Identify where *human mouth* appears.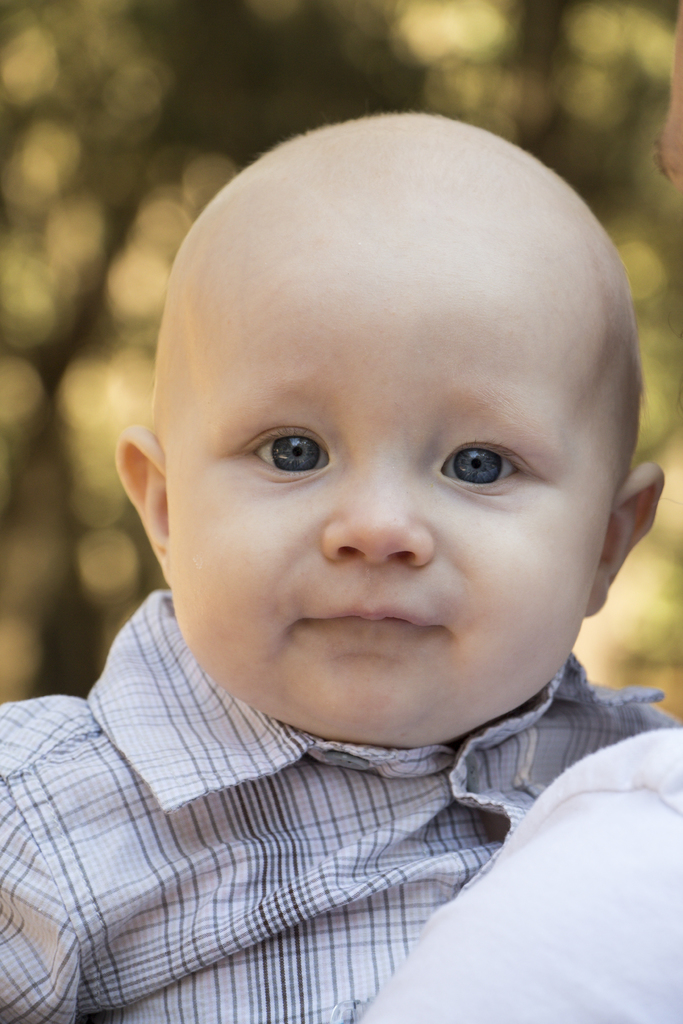
Appears at bbox=(293, 570, 450, 657).
